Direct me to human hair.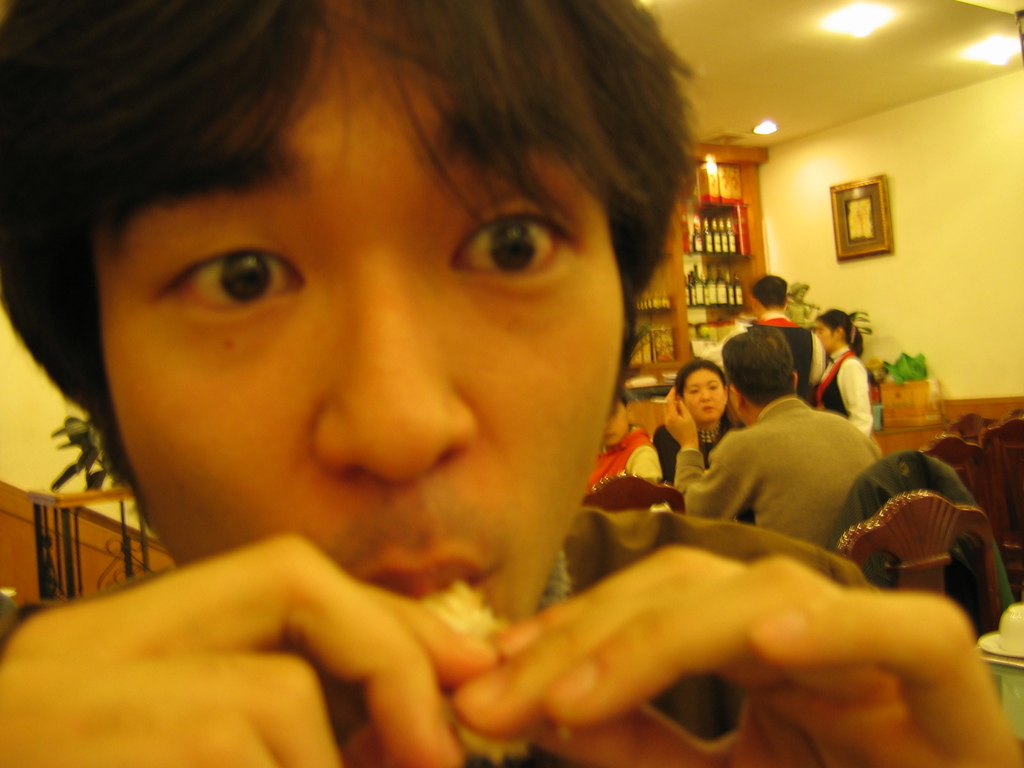
Direction: <bbox>721, 331, 794, 408</bbox>.
